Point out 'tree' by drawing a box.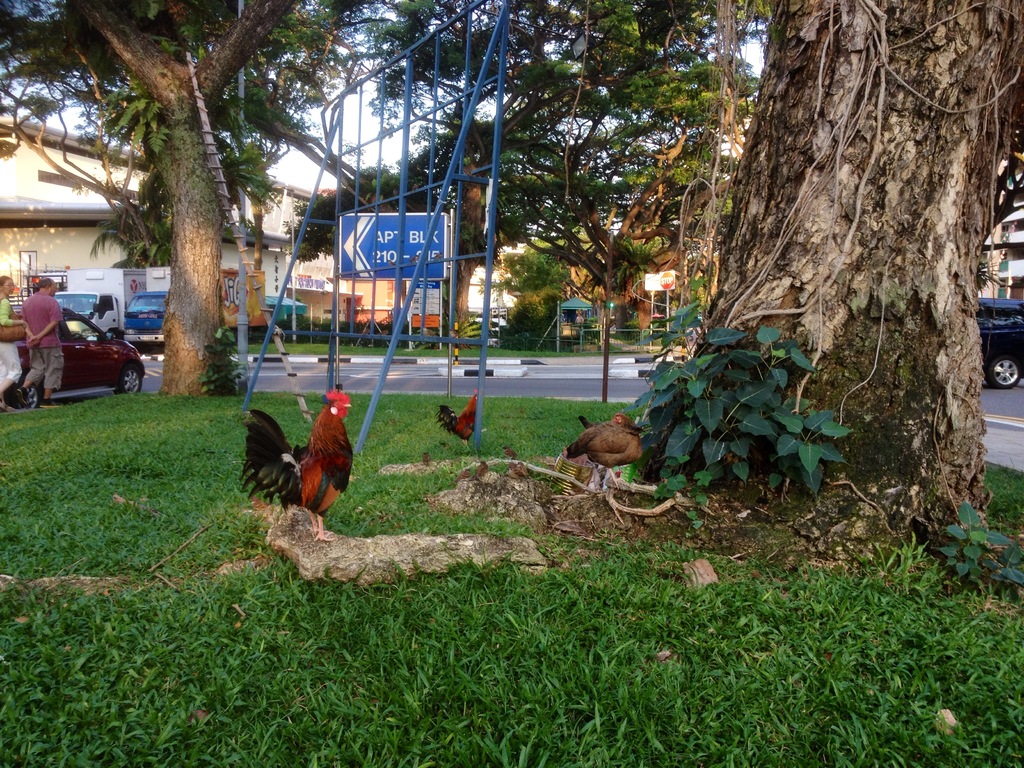
[102,111,293,336].
